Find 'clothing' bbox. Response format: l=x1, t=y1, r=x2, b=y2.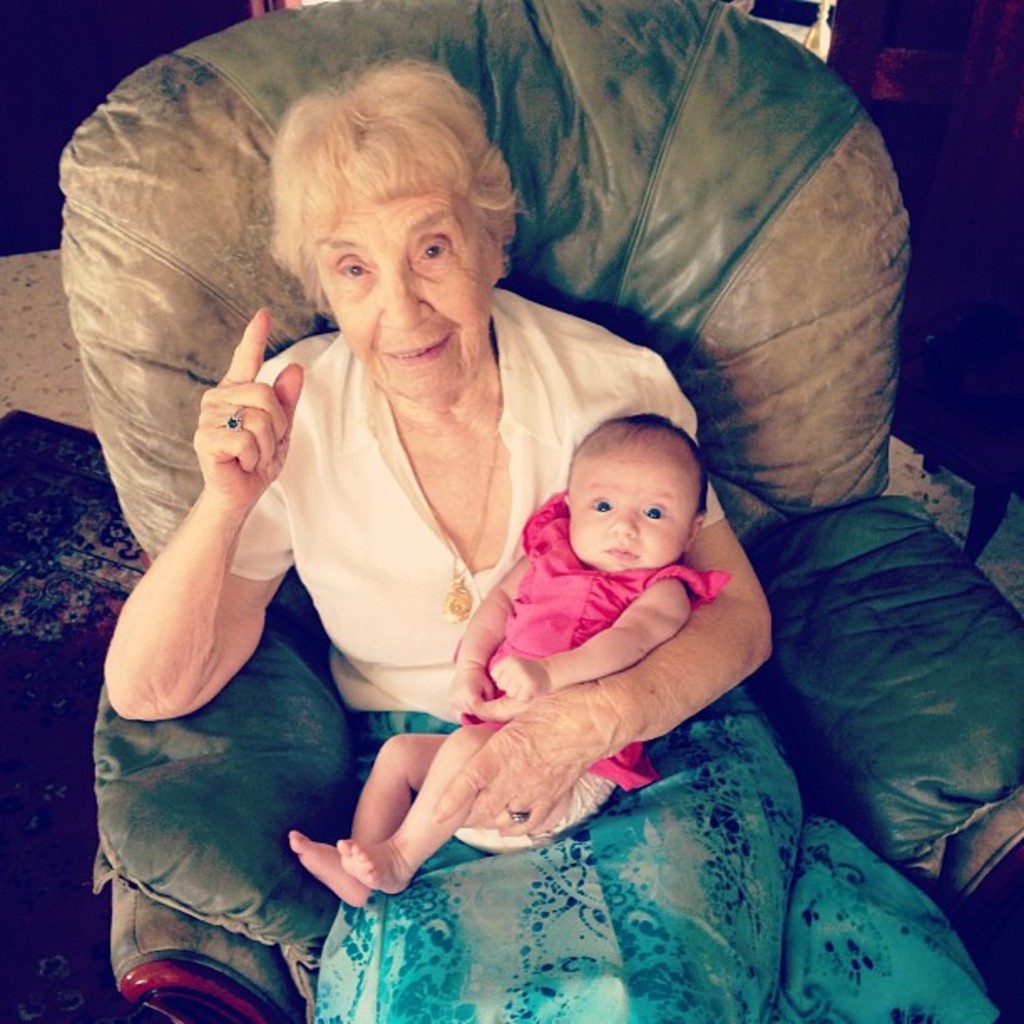
l=458, t=489, r=708, b=842.
